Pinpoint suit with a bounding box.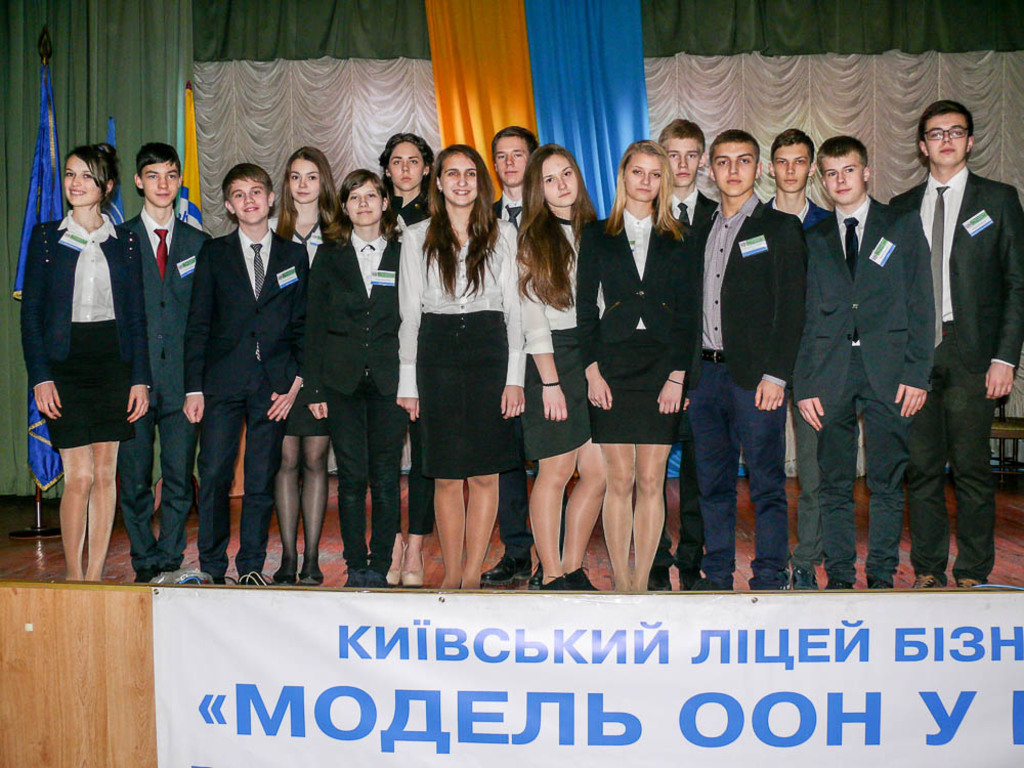
left=895, top=163, right=1023, bottom=584.
